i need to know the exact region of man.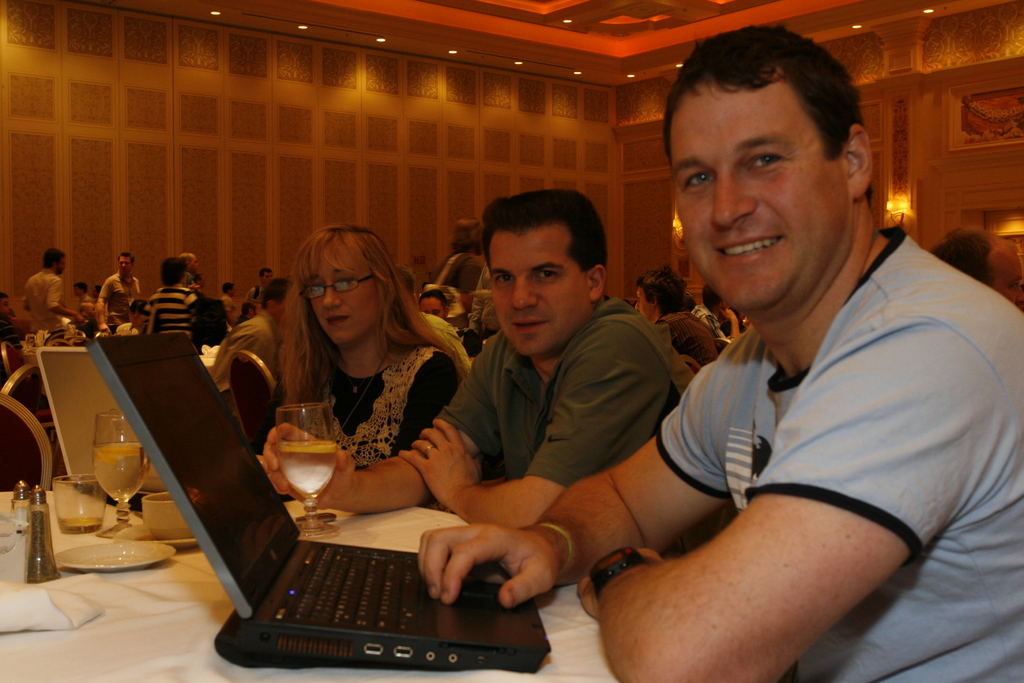
Region: <box>179,252,201,288</box>.
